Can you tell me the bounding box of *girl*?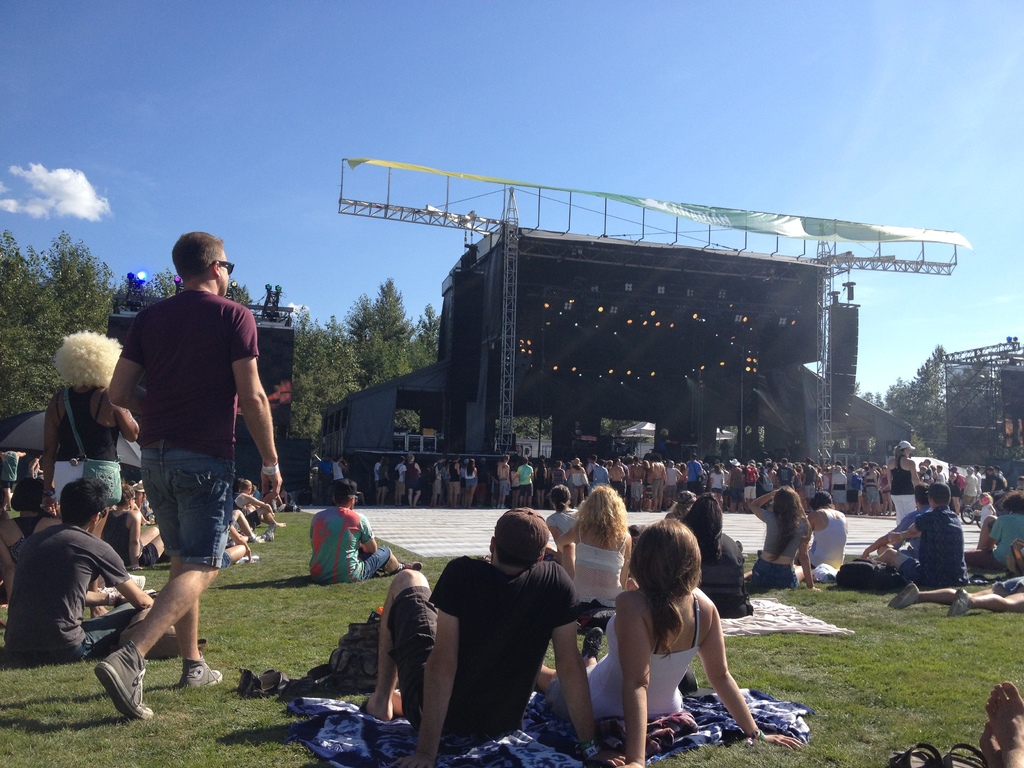
552, 461, 568, 481.
